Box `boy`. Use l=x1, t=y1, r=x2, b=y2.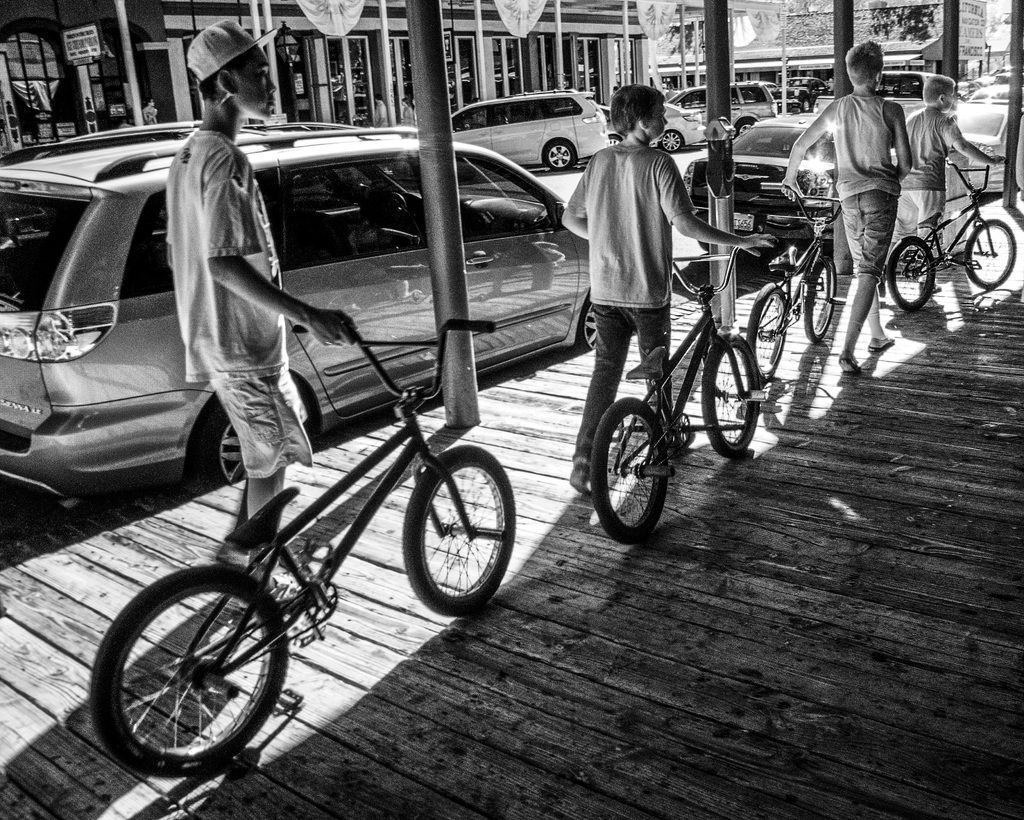
l=165, t=20, r=359, b=600.
